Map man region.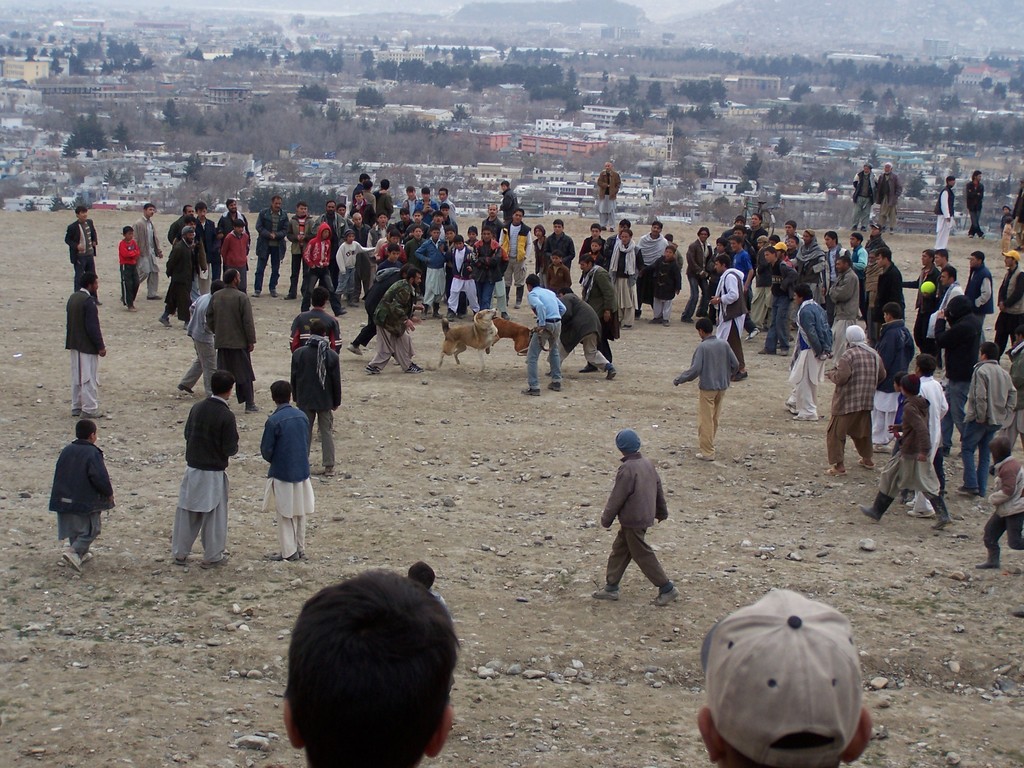
Mapped to bbox=[211, 269, 264, 404].
